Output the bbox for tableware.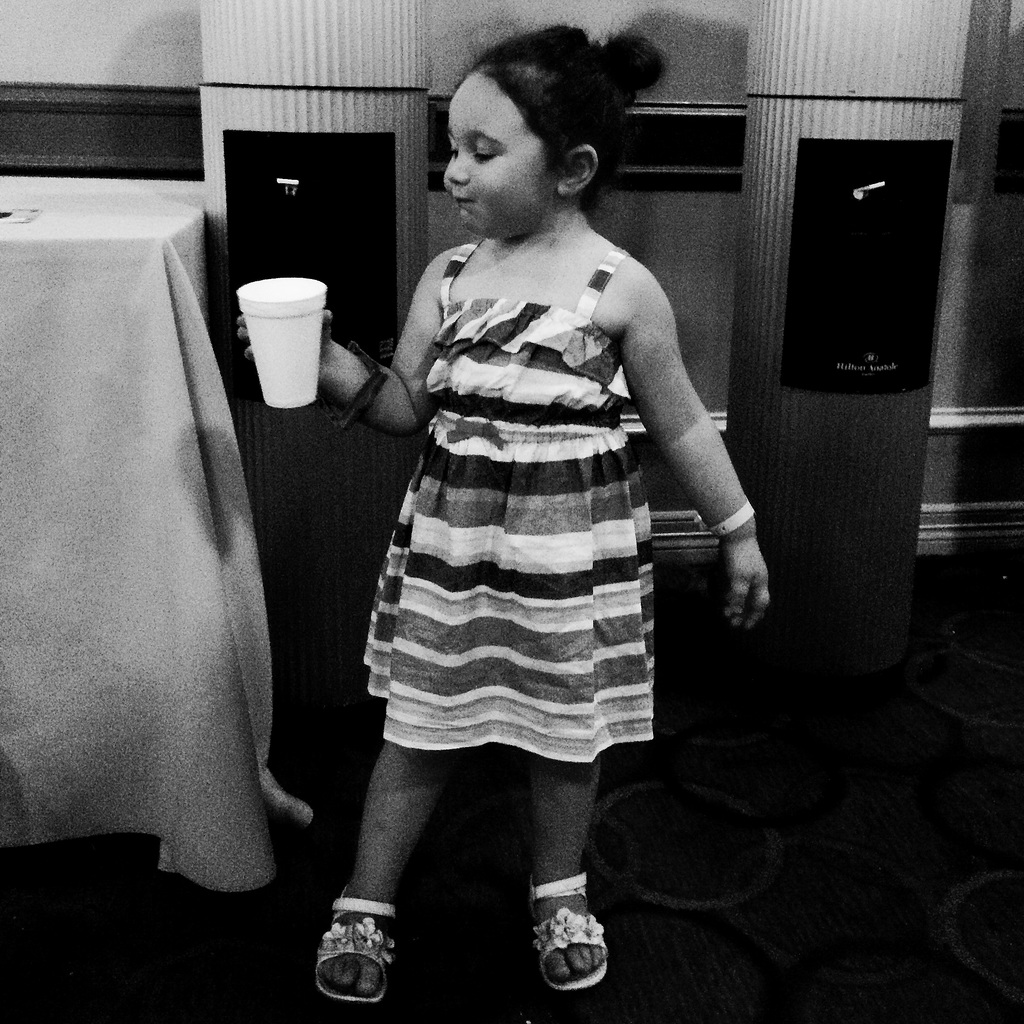
223:260:331:401.
